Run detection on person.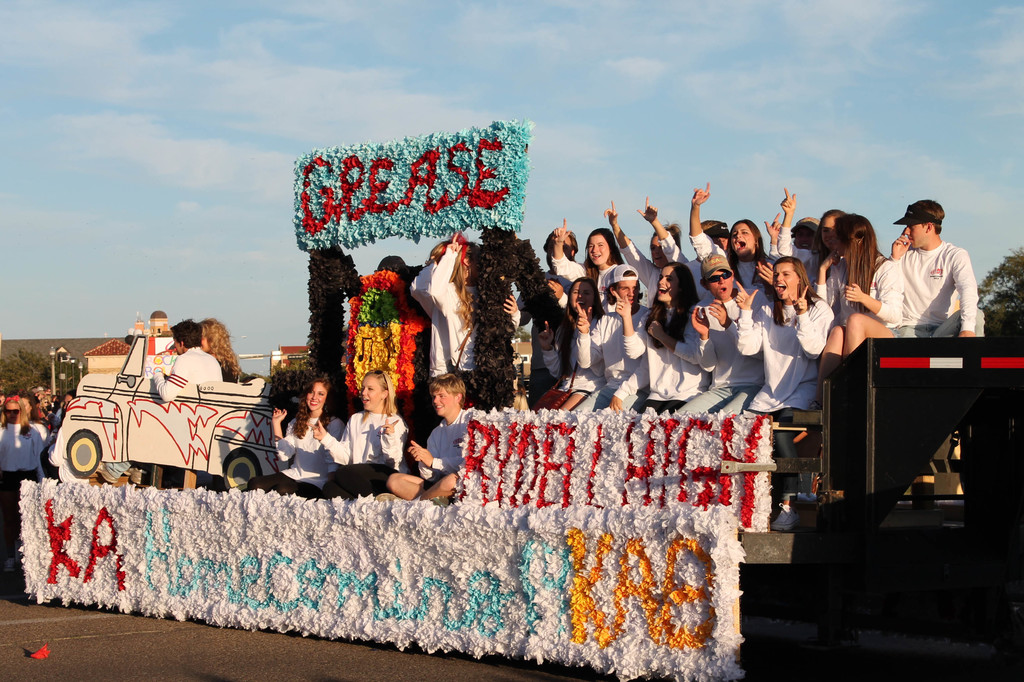
Result: [153, 317, 225, 402].
